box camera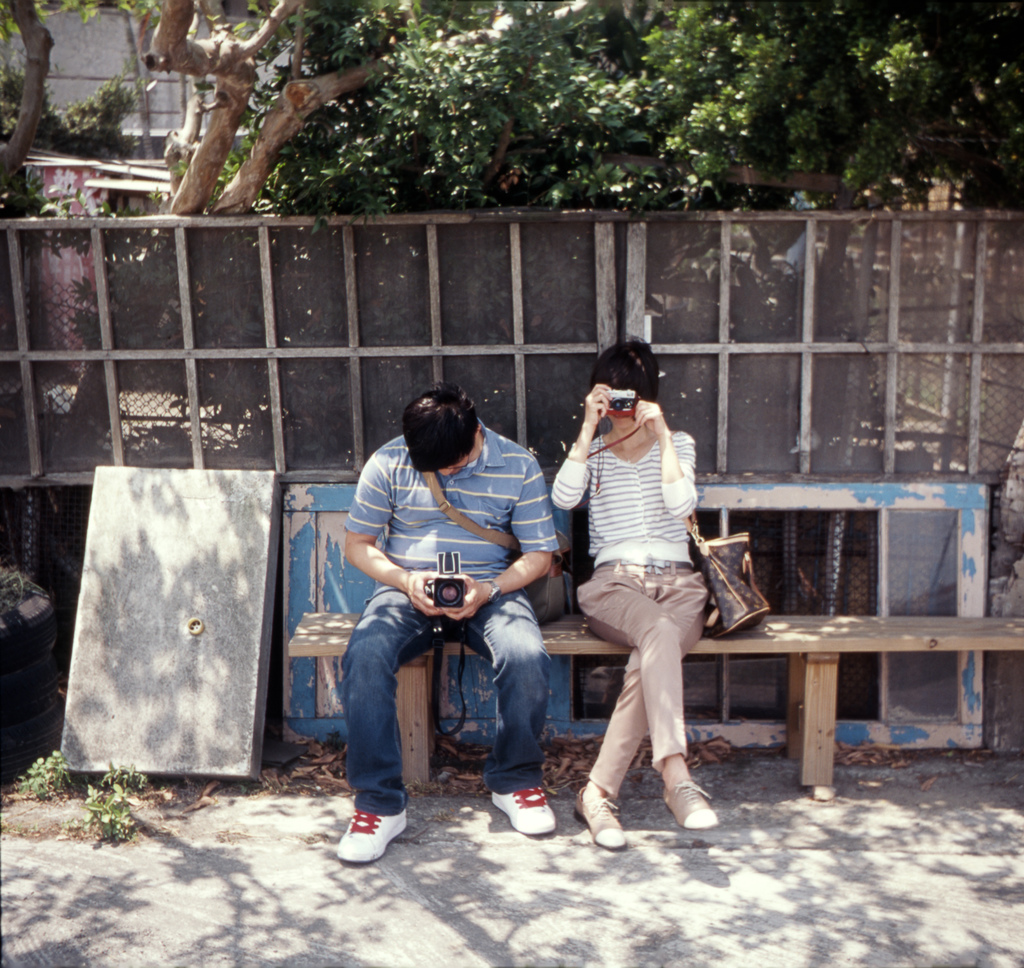
pyautogui.locateOnScreen(420, 576, 467, 612)
